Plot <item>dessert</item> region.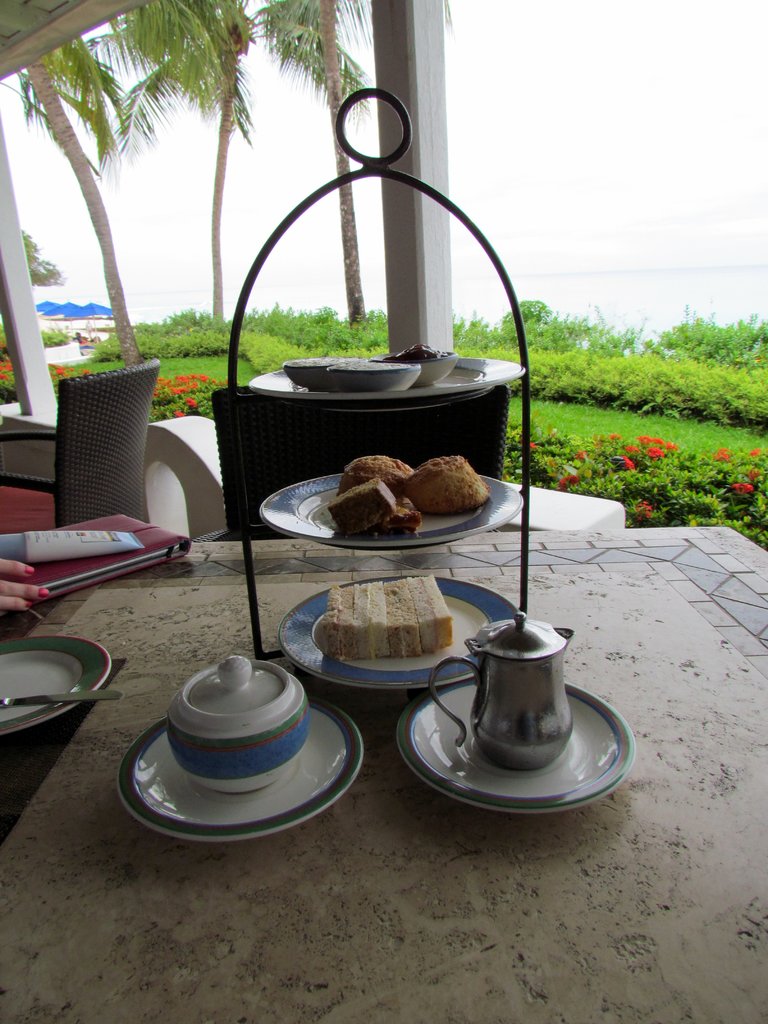
Plotted at crop(325, 568, 465, 678).
